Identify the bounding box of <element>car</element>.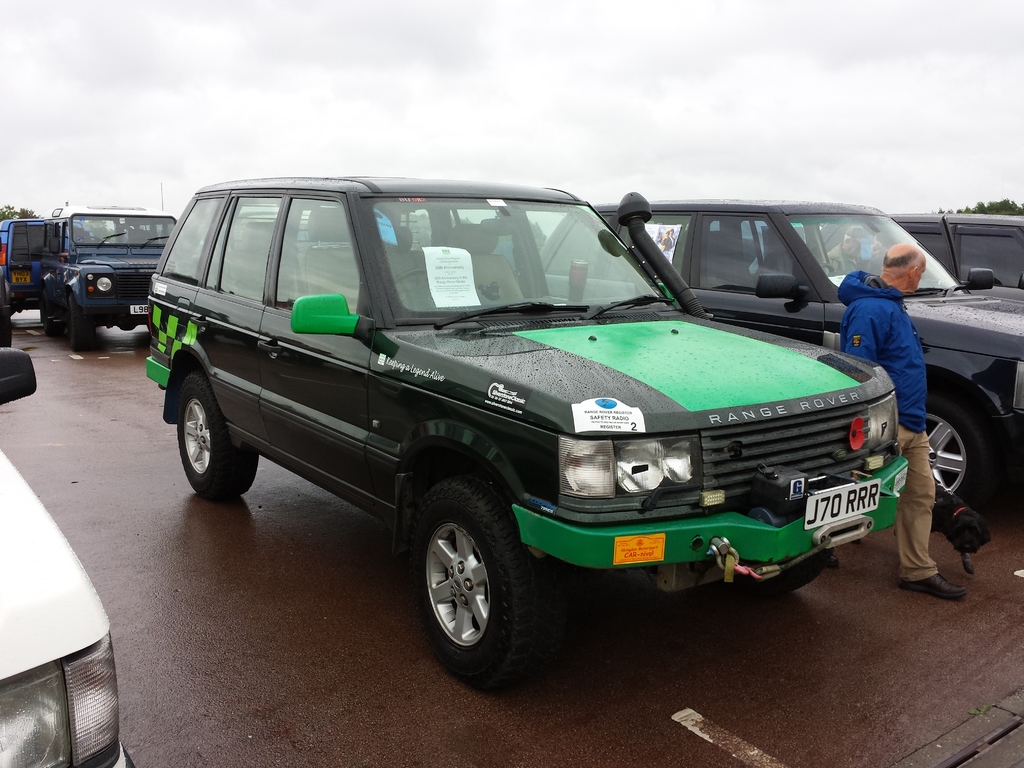
<region>532, 197, 1023, 540</region>.
